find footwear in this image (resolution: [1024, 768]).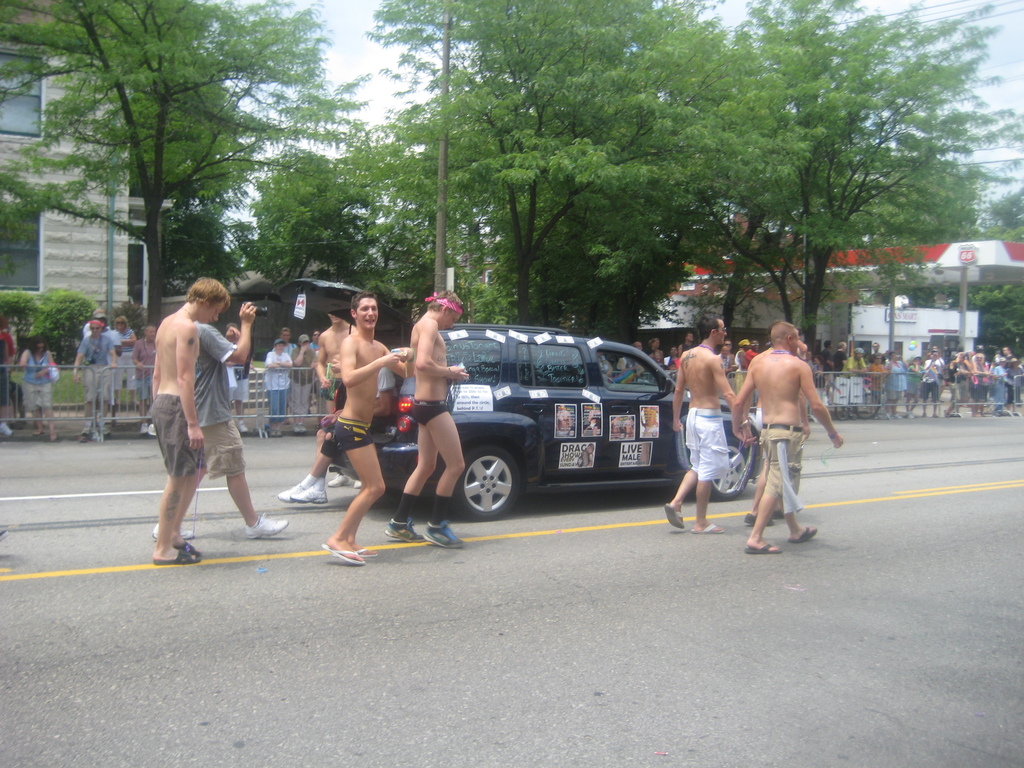
box(152, 531, 194, 543).
